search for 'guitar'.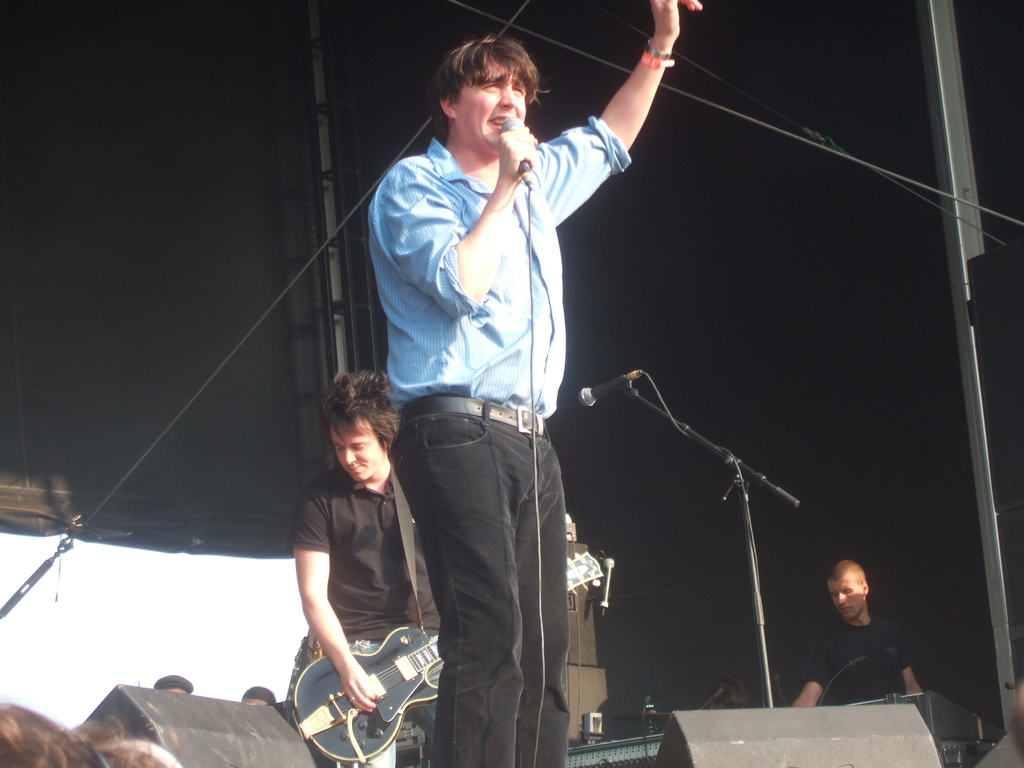
Found at (left=291, top=552, right=602, bottom=764).
